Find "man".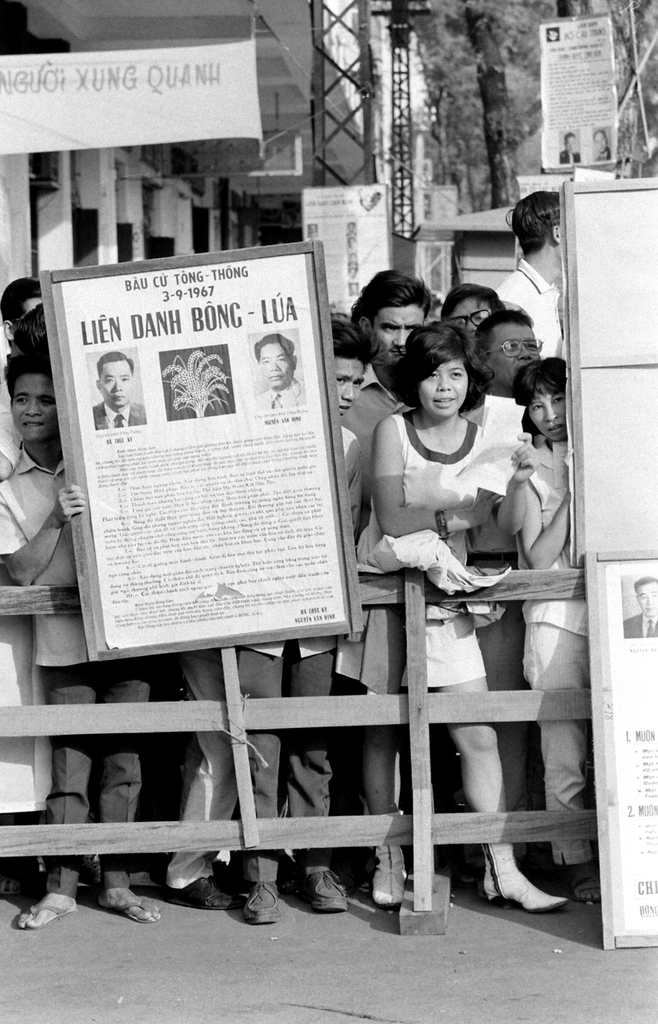
<region>561, 134, 584, 165</region>.
